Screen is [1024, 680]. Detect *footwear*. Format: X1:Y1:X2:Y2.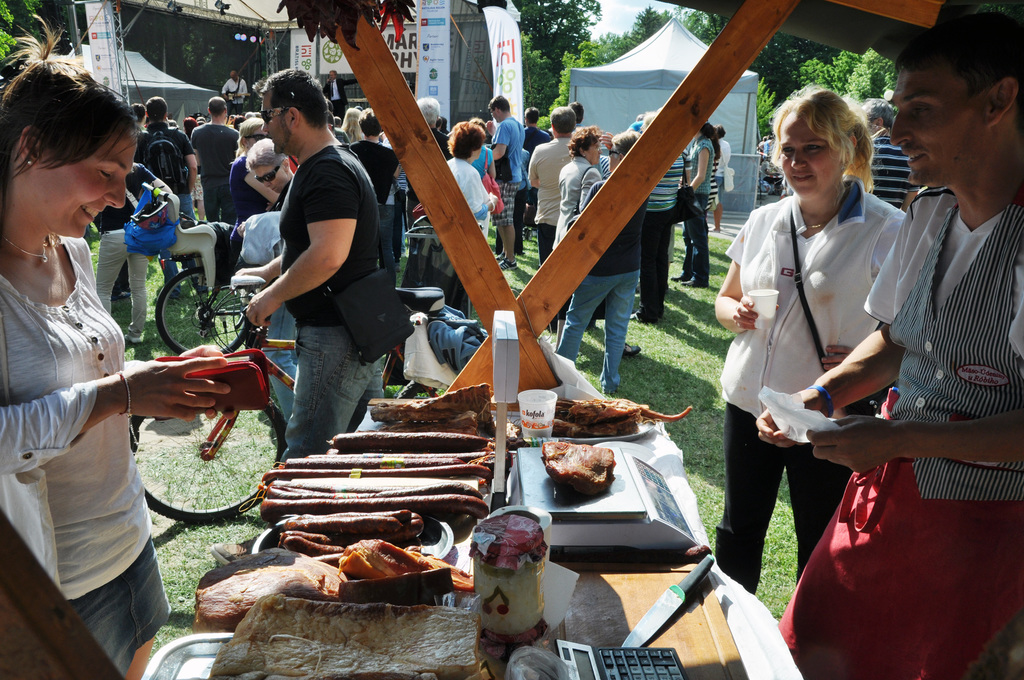
673:273:694:280.
